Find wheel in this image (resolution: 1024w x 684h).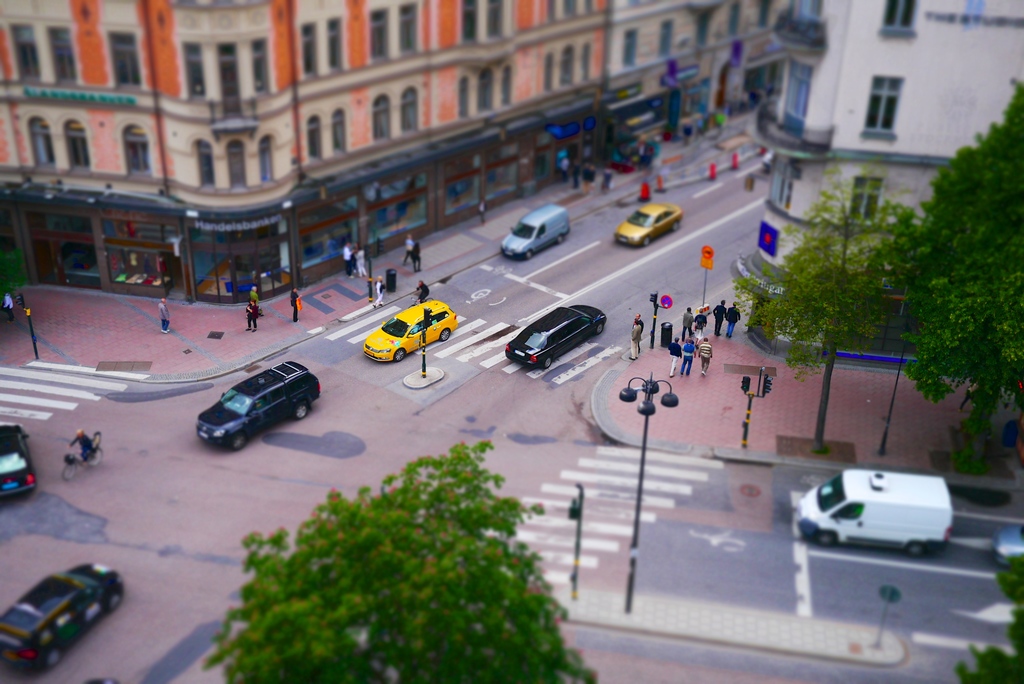
471,290,491,298.
